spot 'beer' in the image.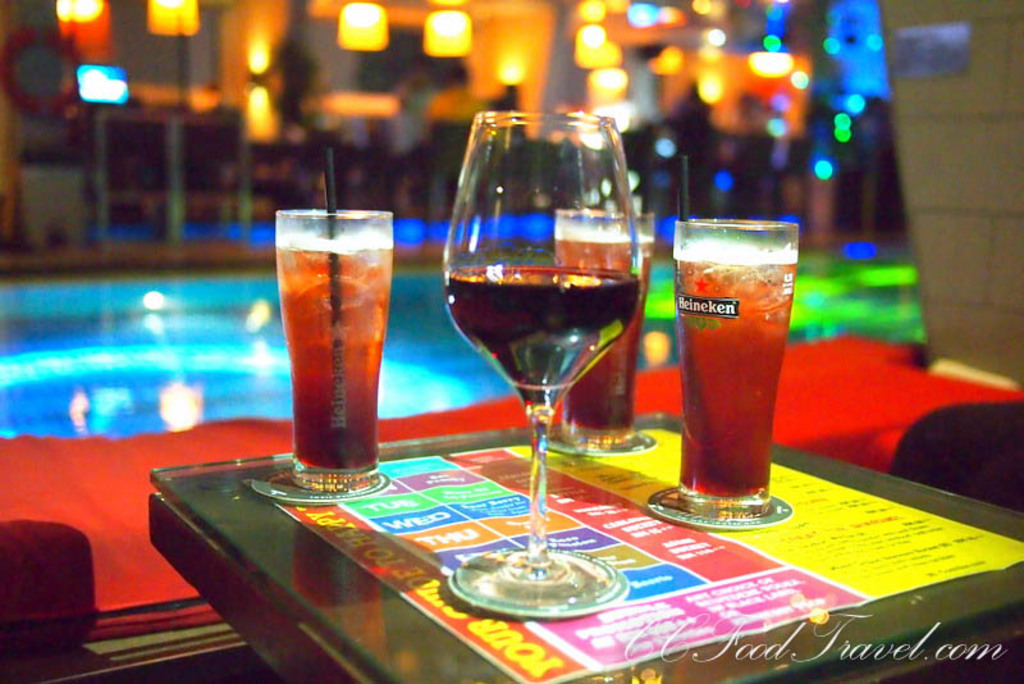
'beer' found at left=558, top=224, right=644, bottom=444.
